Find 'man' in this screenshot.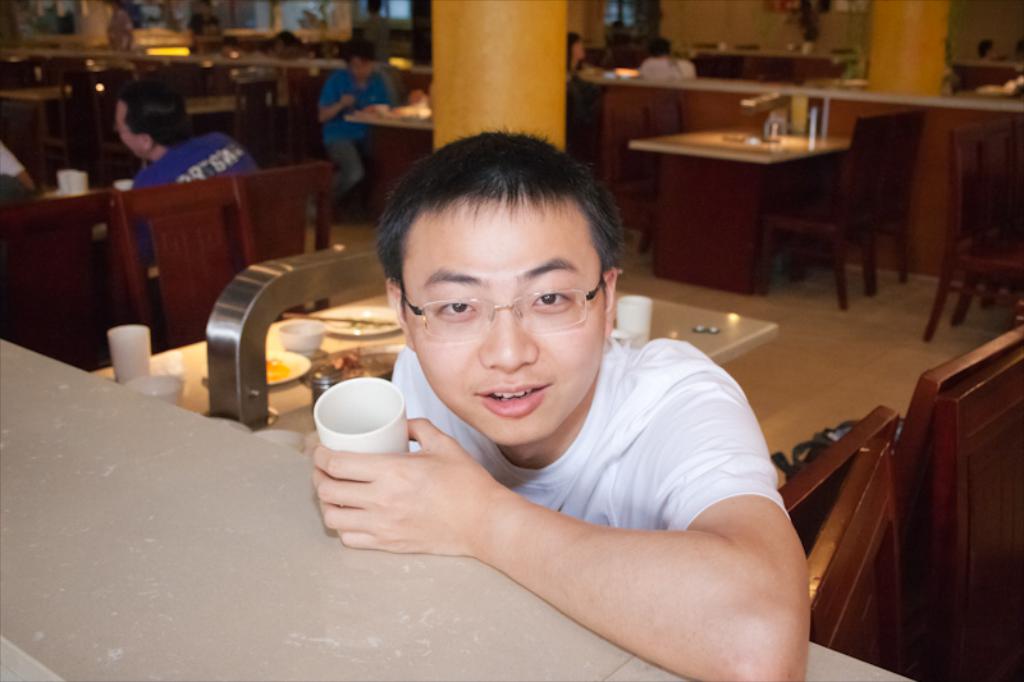
The bounding box for 'man' is l=643, t=32, r=709, b=87.
